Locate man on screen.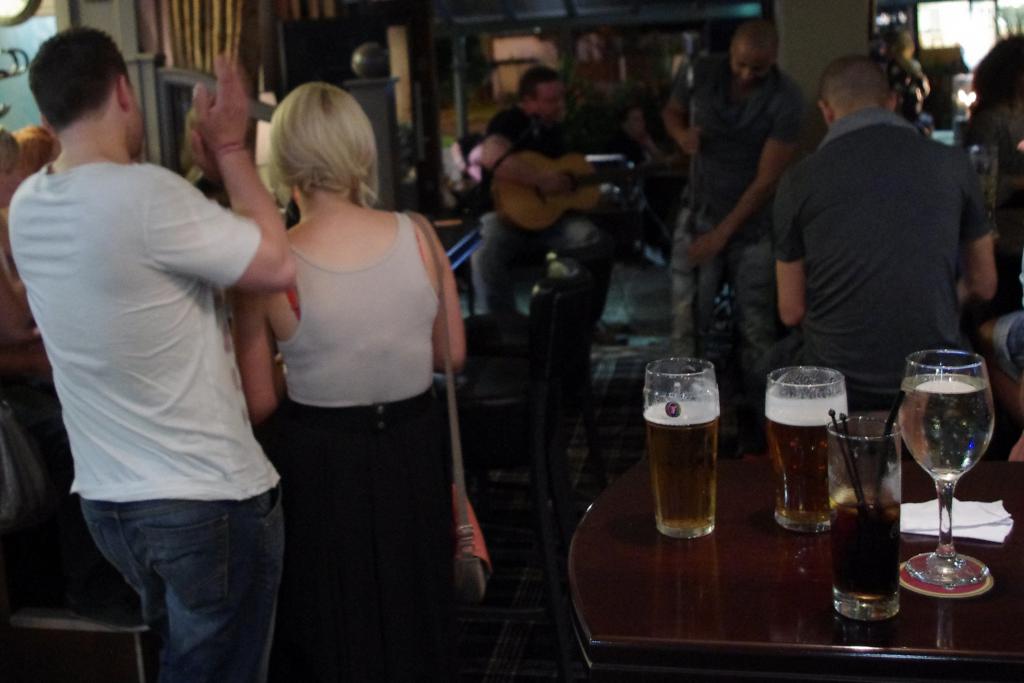
On screen at left=759, top=47, right=995, bottom=422.
